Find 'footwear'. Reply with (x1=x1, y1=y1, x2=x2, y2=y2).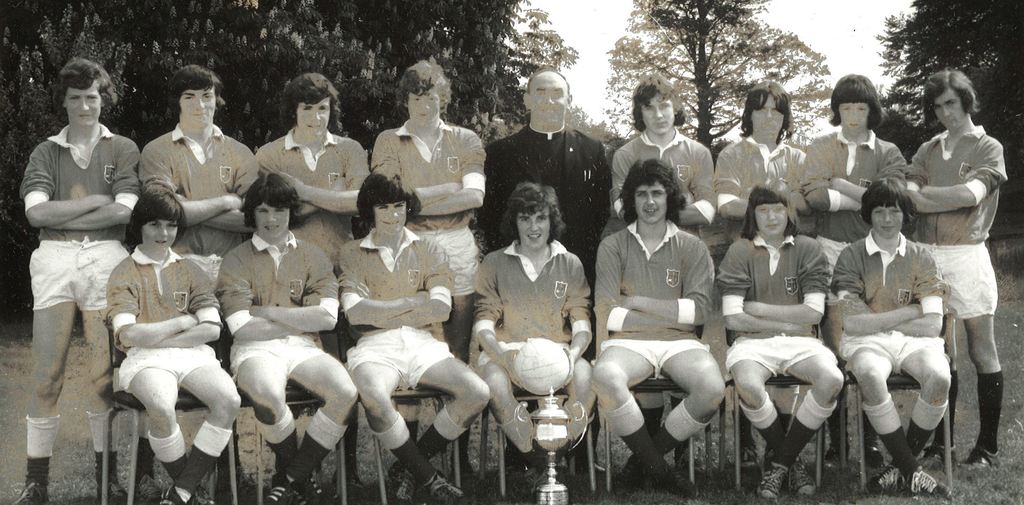
(x1=612, y1=420, x2=663, y2=488).
